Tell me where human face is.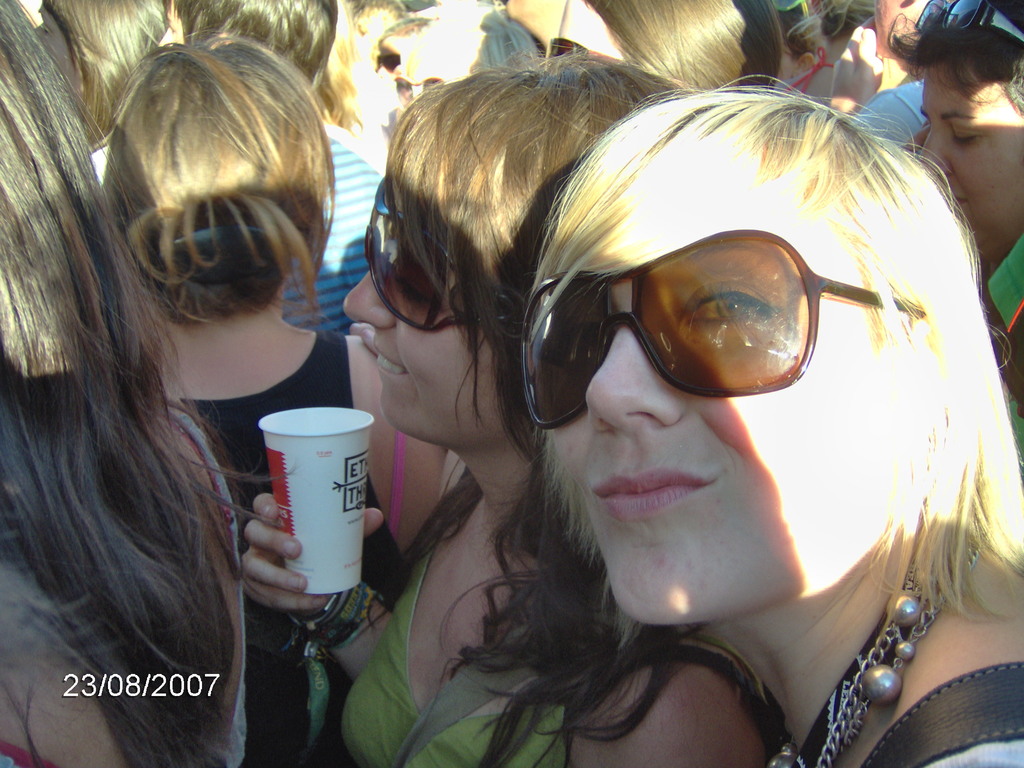
human face is at [874,0,907,58].
